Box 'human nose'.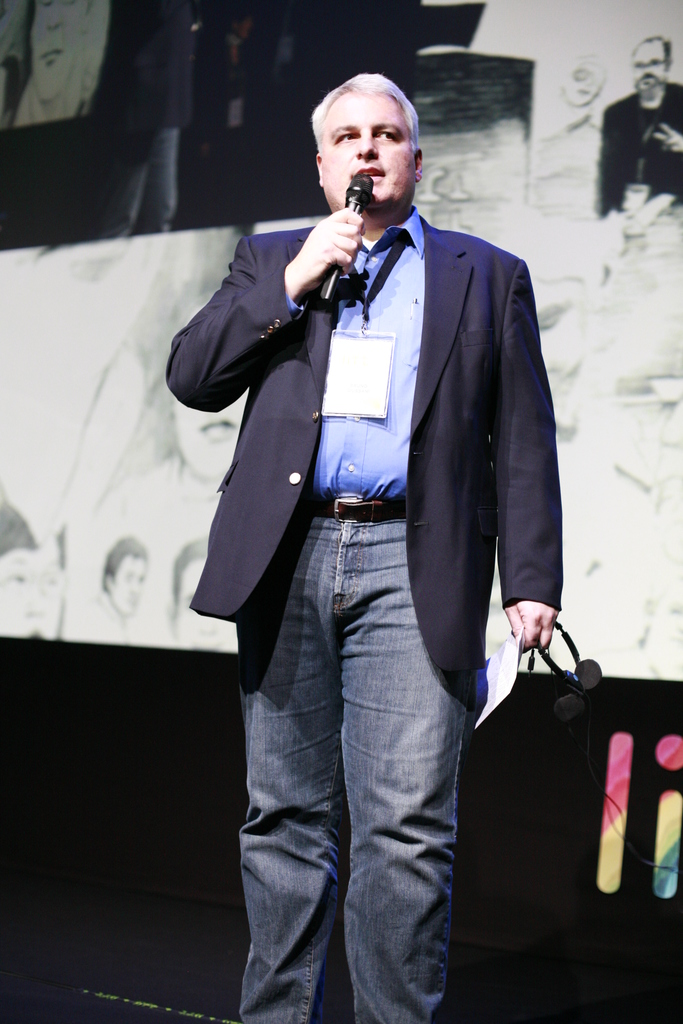
region(355, 132, 377, 159).
